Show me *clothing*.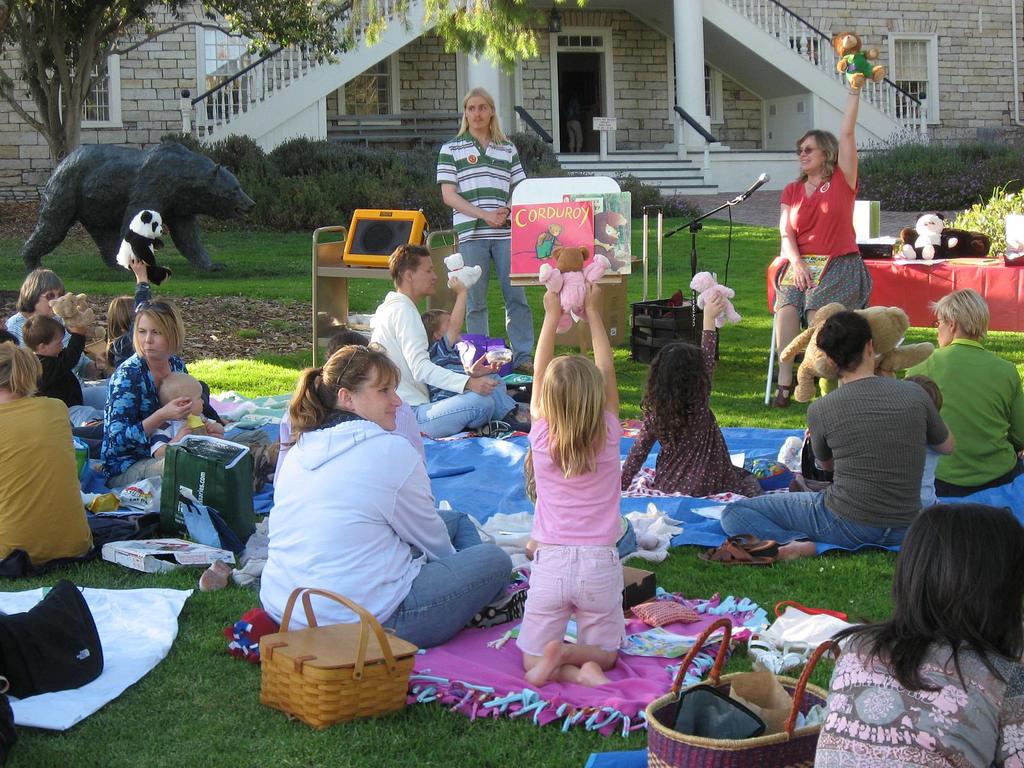
*clothing* is here: (x1=360, y1=282, x2=512, y2=447).
